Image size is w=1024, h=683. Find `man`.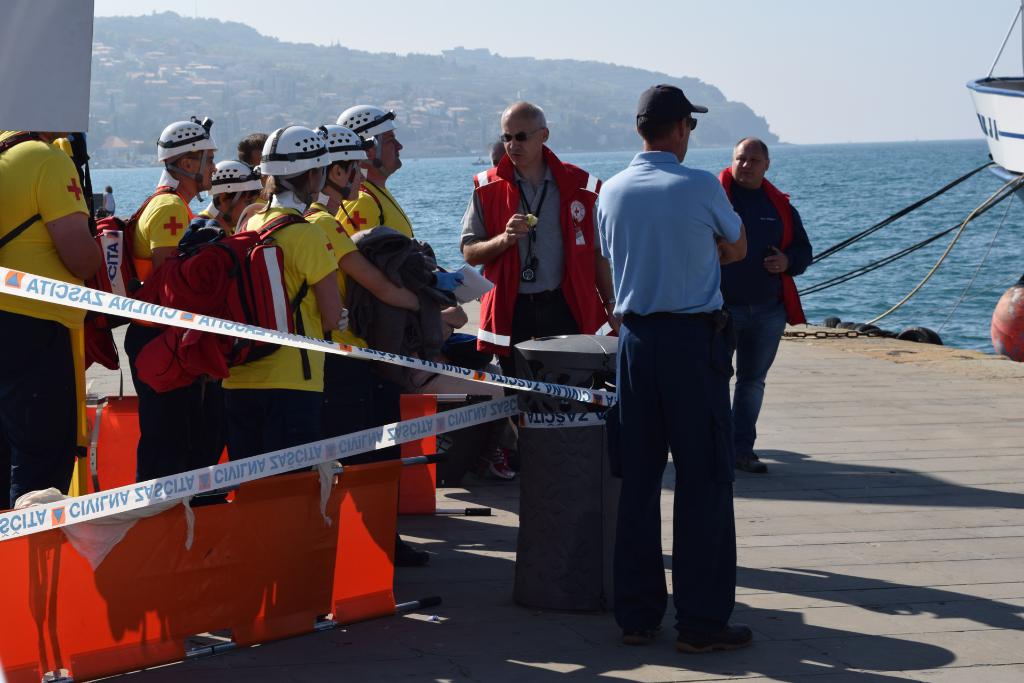
Rect(335, 99, 420, 252).
